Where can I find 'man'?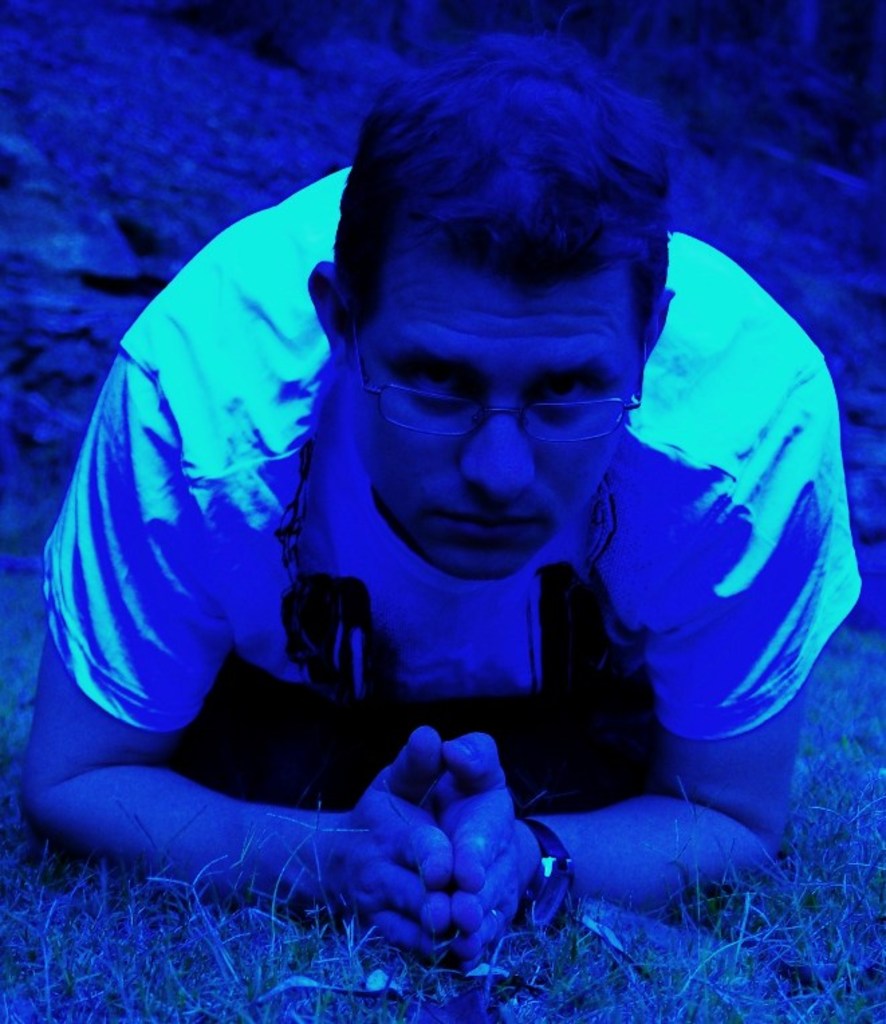
You can find it at (x1=29, y1=35, x2=859, y2=969).
